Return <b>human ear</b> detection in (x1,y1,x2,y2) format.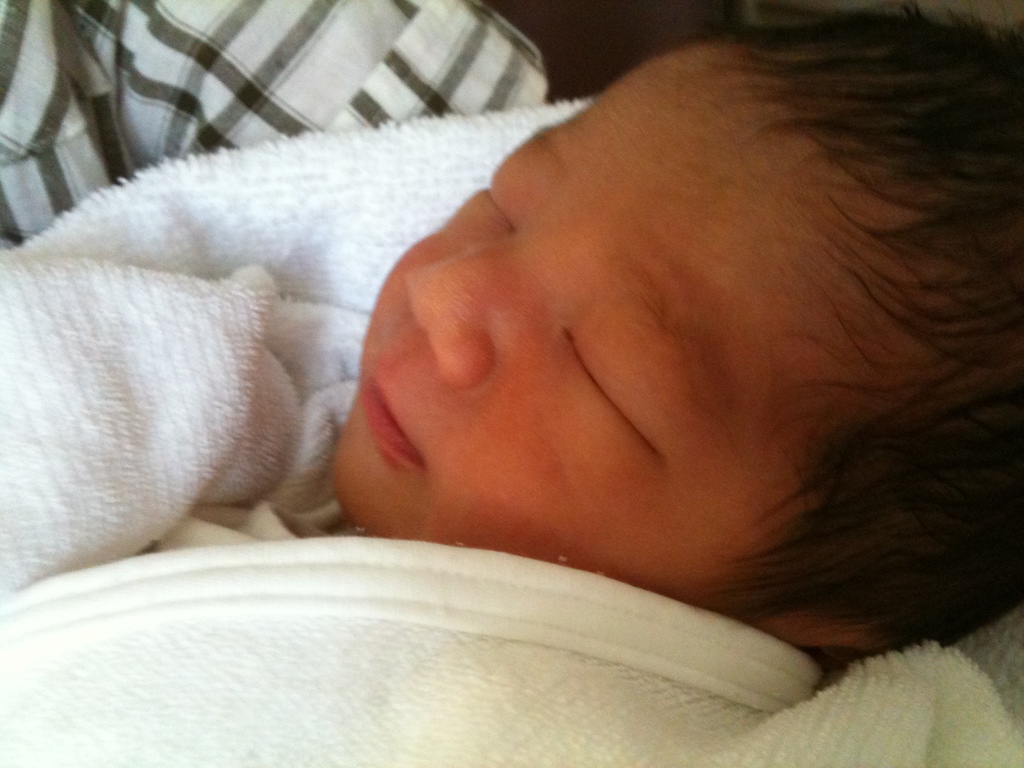
(754,618,877,648).
